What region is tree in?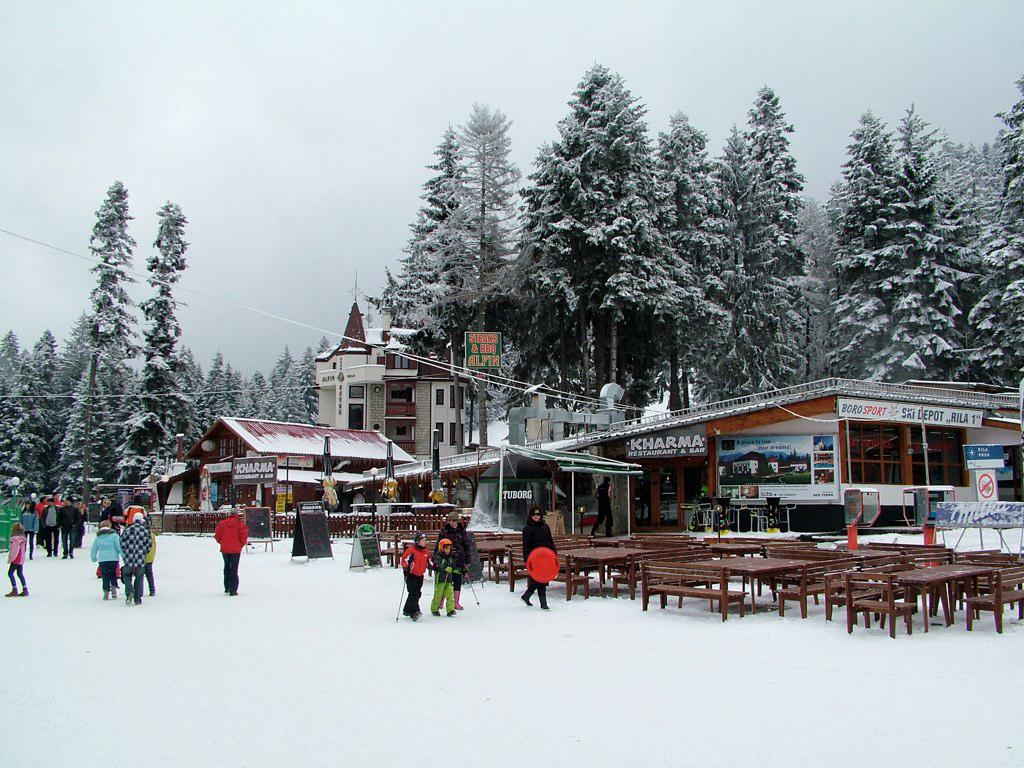
x1=437 y1=98 x2=513 y2=436.
